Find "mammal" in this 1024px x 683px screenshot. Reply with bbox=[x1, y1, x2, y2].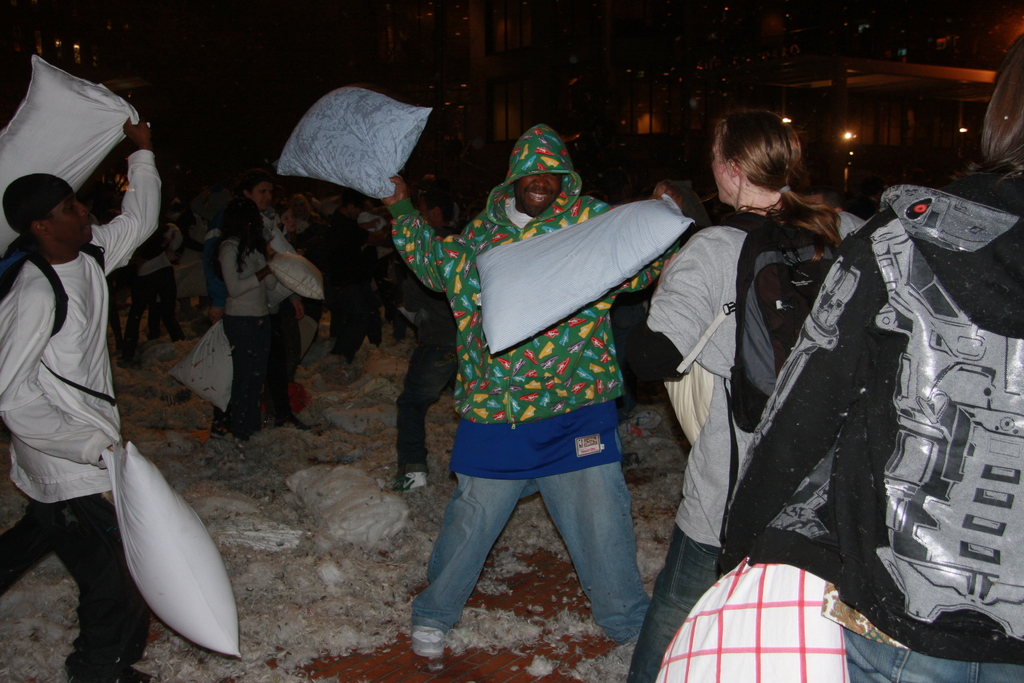
bbox=[390, 186, 465, 493].
